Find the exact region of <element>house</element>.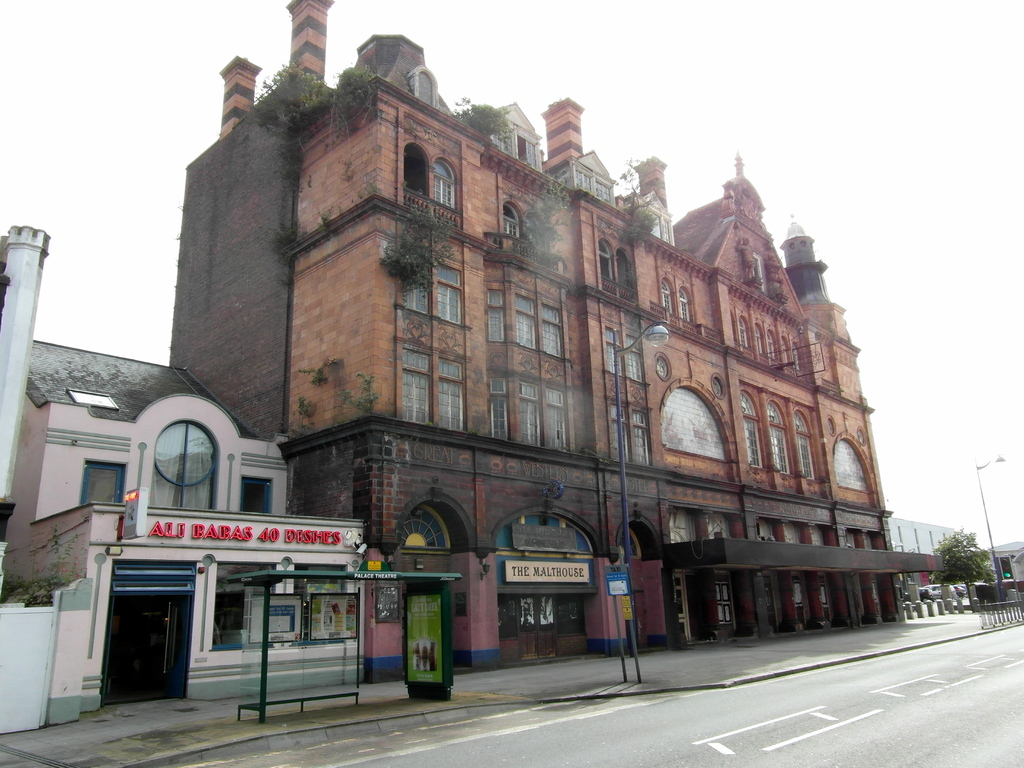
Exact region: {"left": 899, "top": 511, "right": 965, "bottom": 582}.
